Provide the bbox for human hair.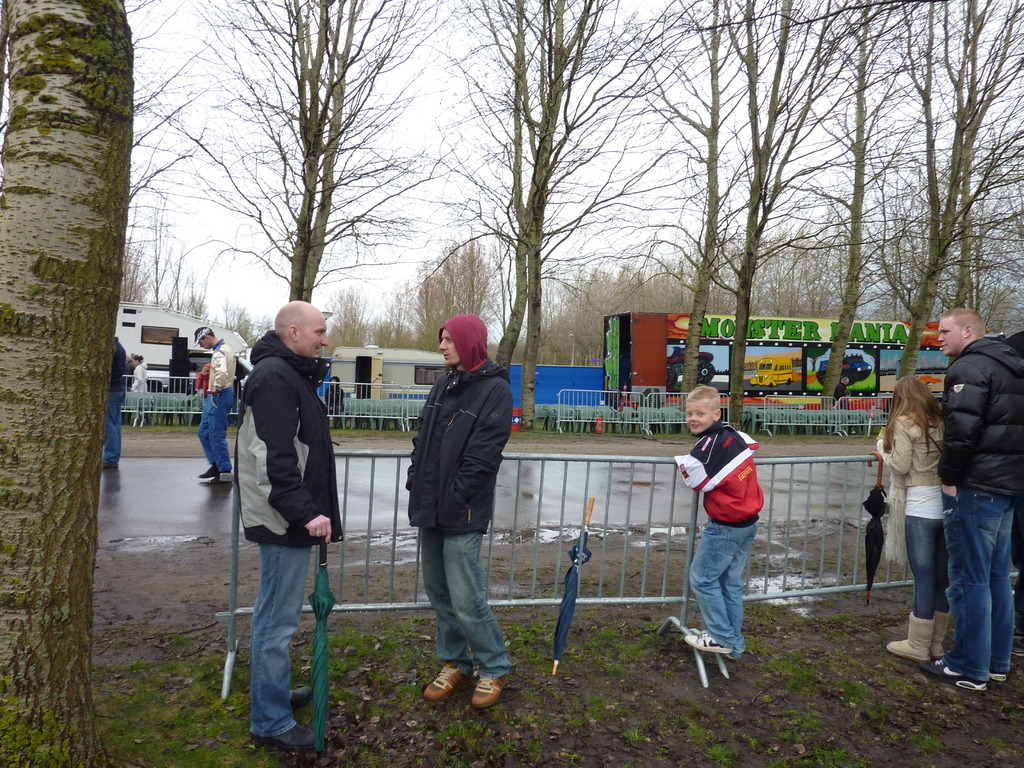
left=941, top=308, right=985, bottom=338.
